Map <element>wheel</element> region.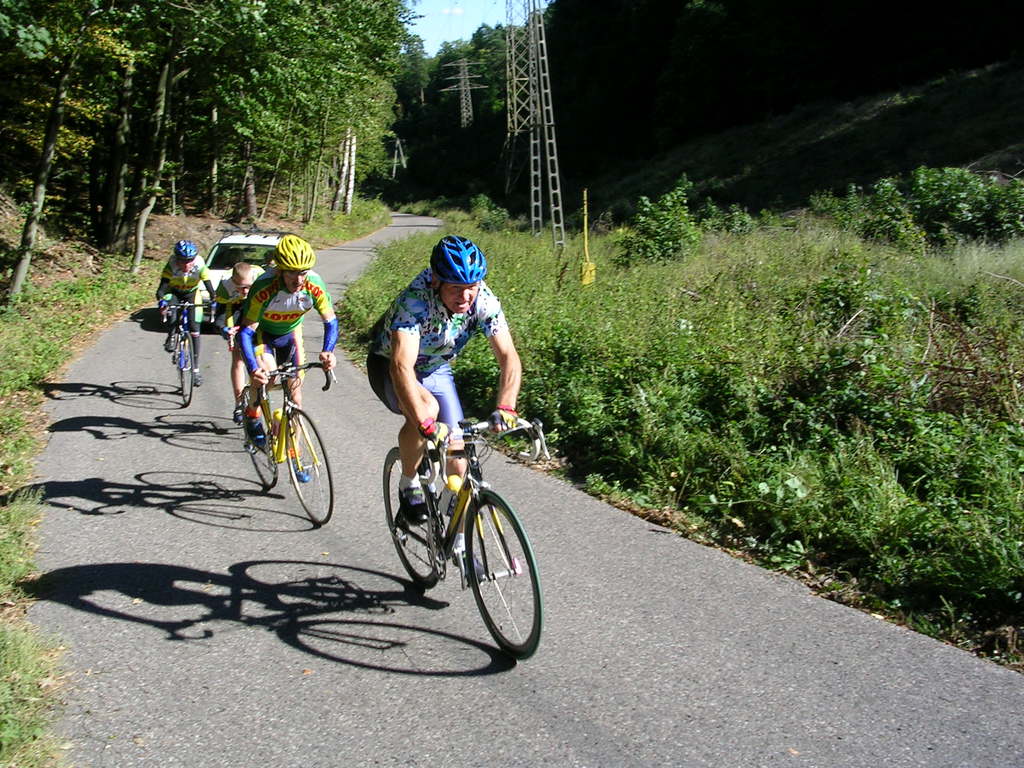
Mapped to pyautogui.locateOnScreen(174, 328, 198, 408).
